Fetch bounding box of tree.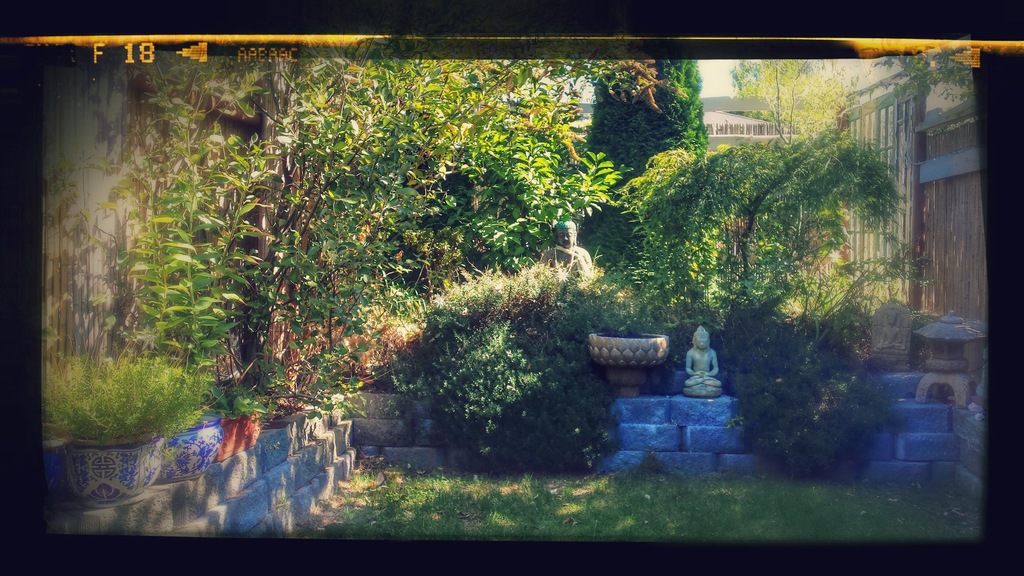
Bbox: BBox(575, 58, 716, 293).
